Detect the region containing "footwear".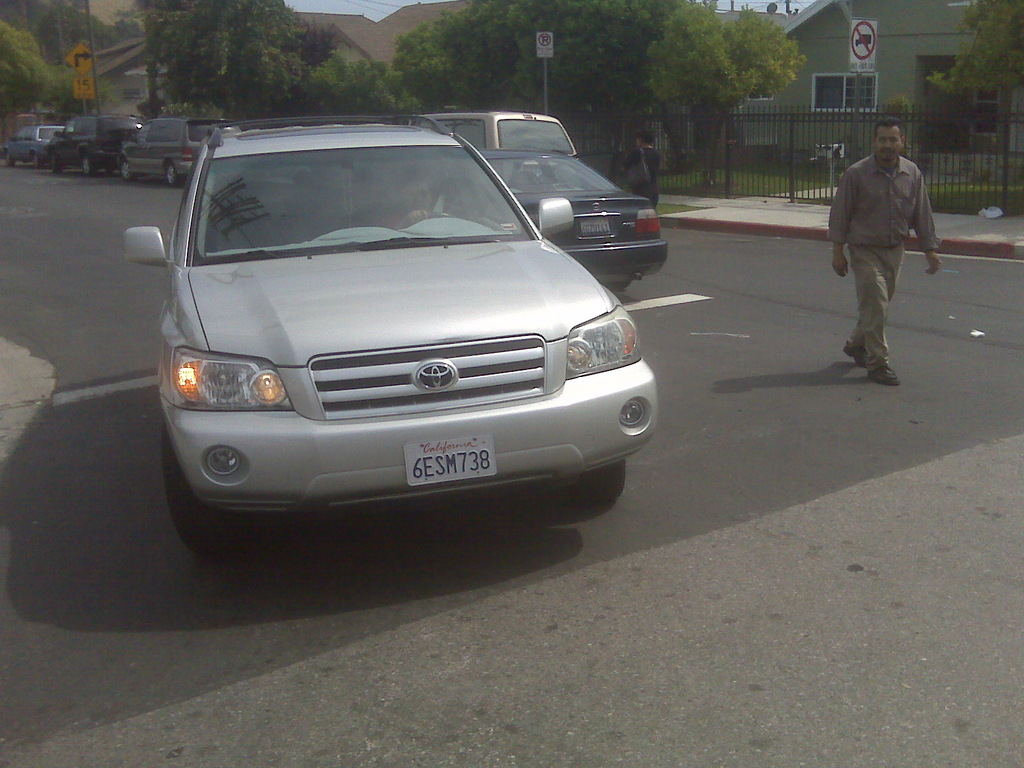
Rect(845, 344, 867, 368).
